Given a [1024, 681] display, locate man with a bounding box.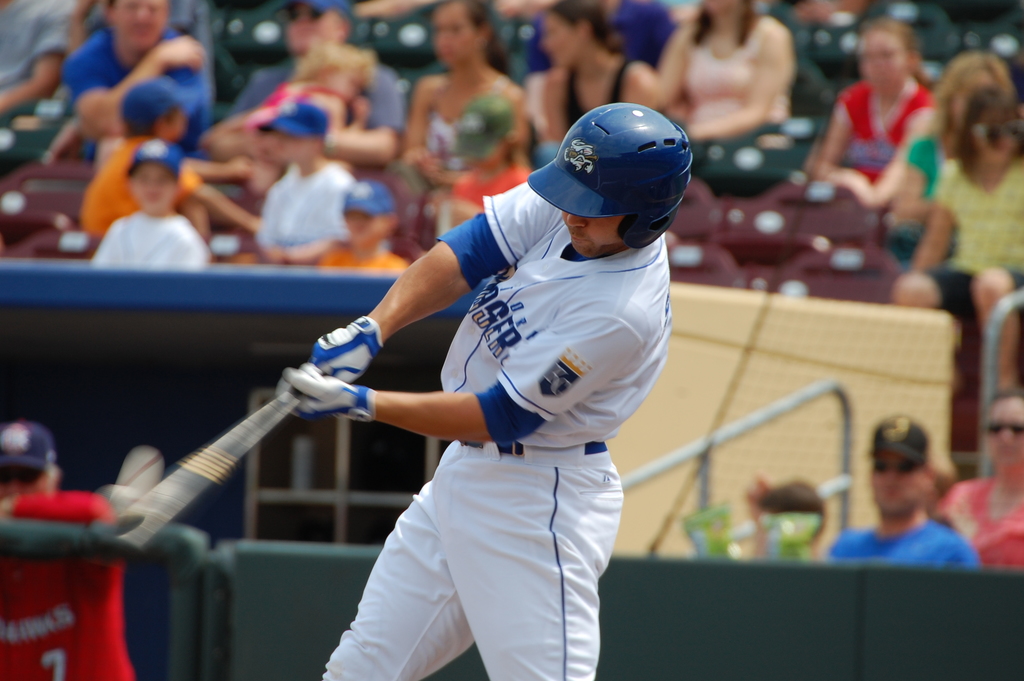
Located: 69 0 219 165.
